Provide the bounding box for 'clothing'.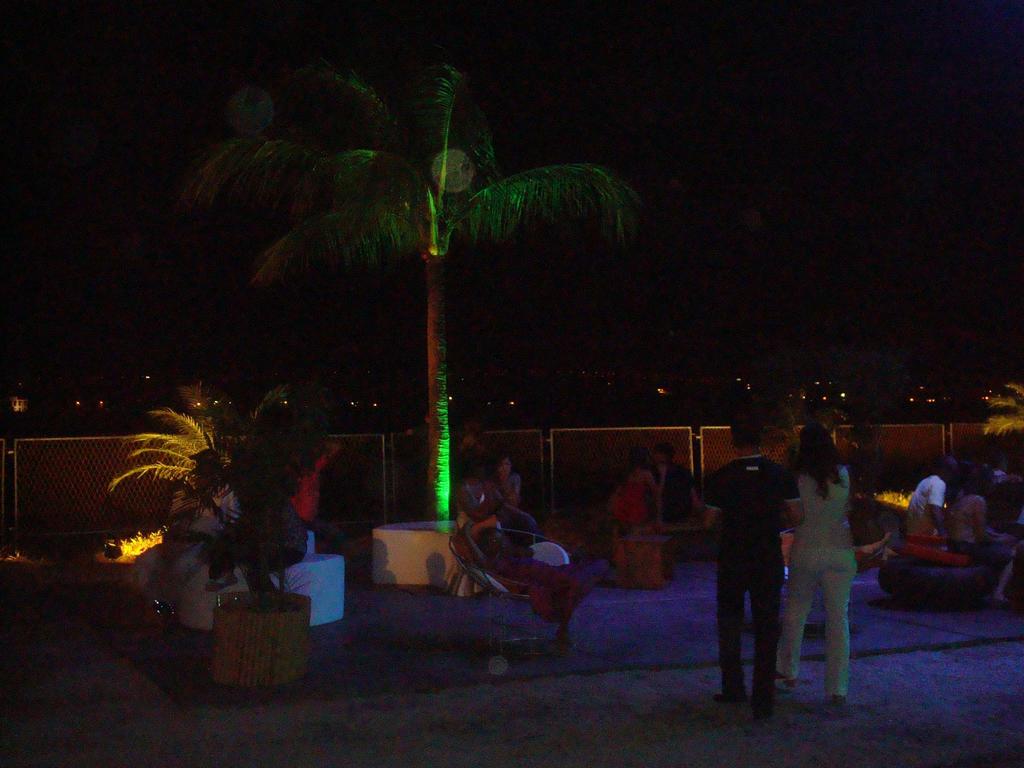
bbox=[492, 472, 545, 547].
